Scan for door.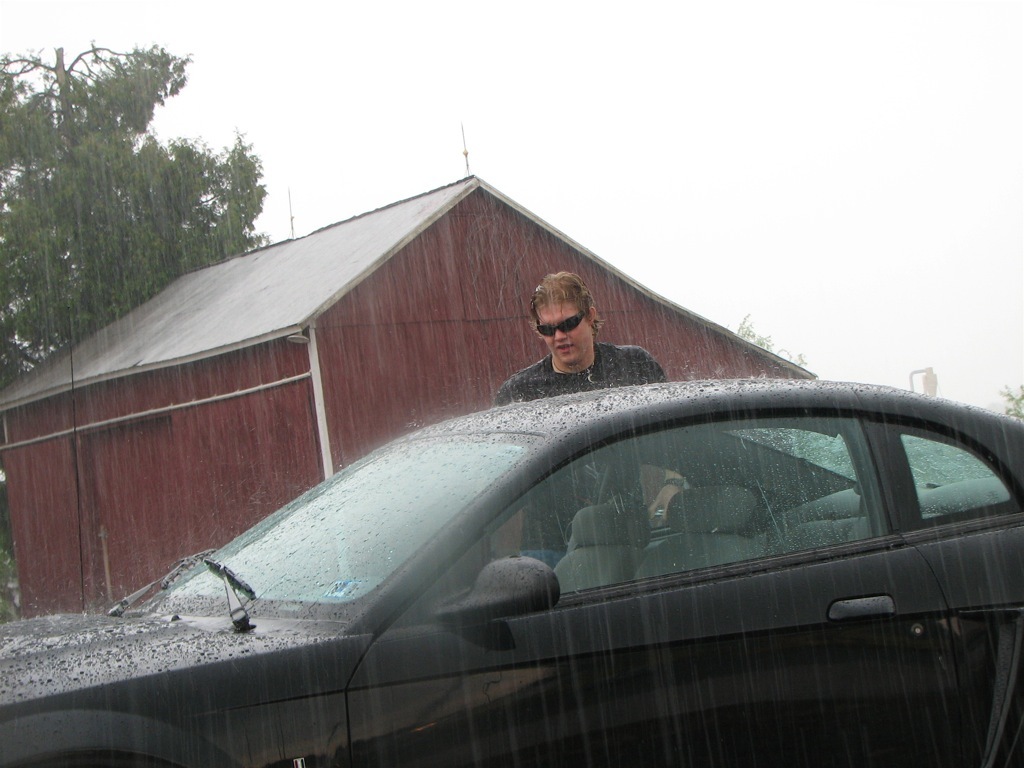
Scan result: <bbox>100, 430, 185, 594</bbox>.
